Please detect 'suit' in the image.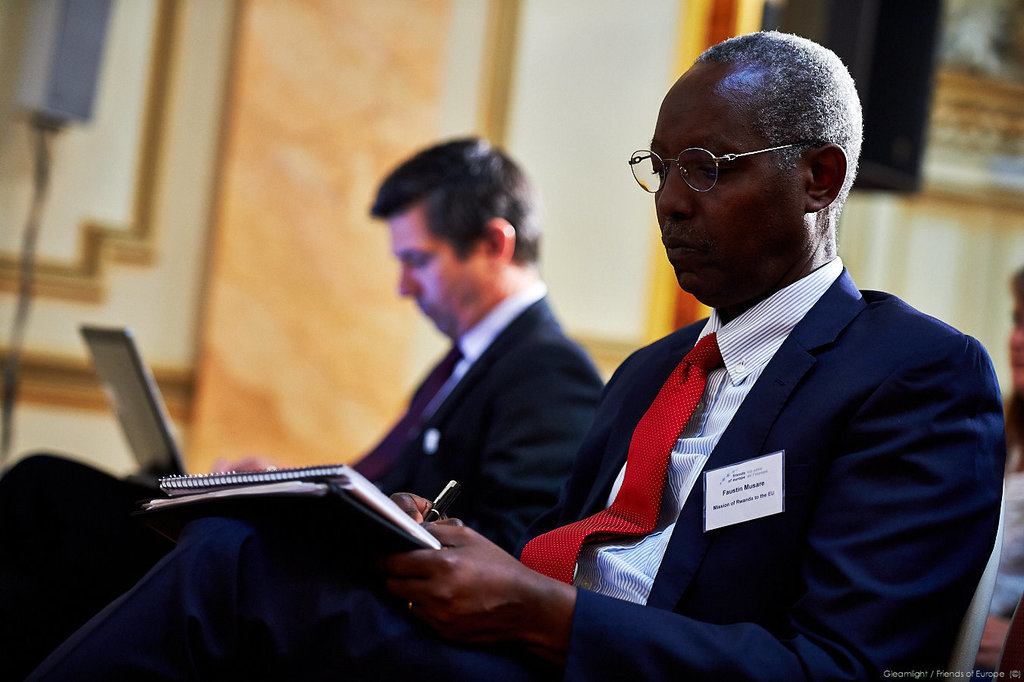
rect(0, 297, 614, 681).
